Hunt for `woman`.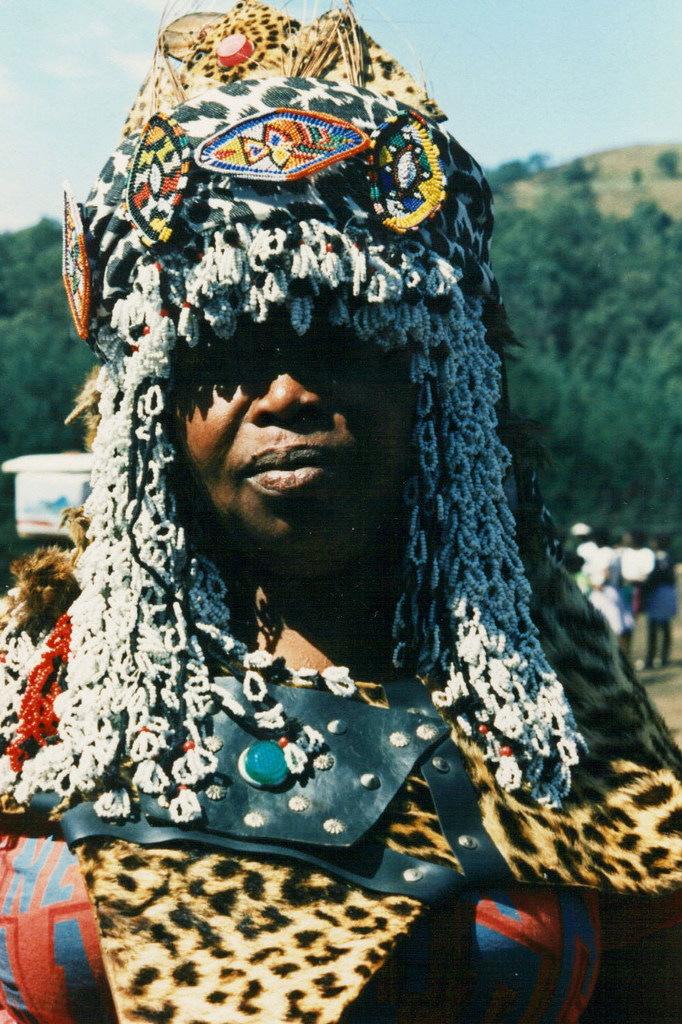
Hunted down at [0,307,681,1023].
